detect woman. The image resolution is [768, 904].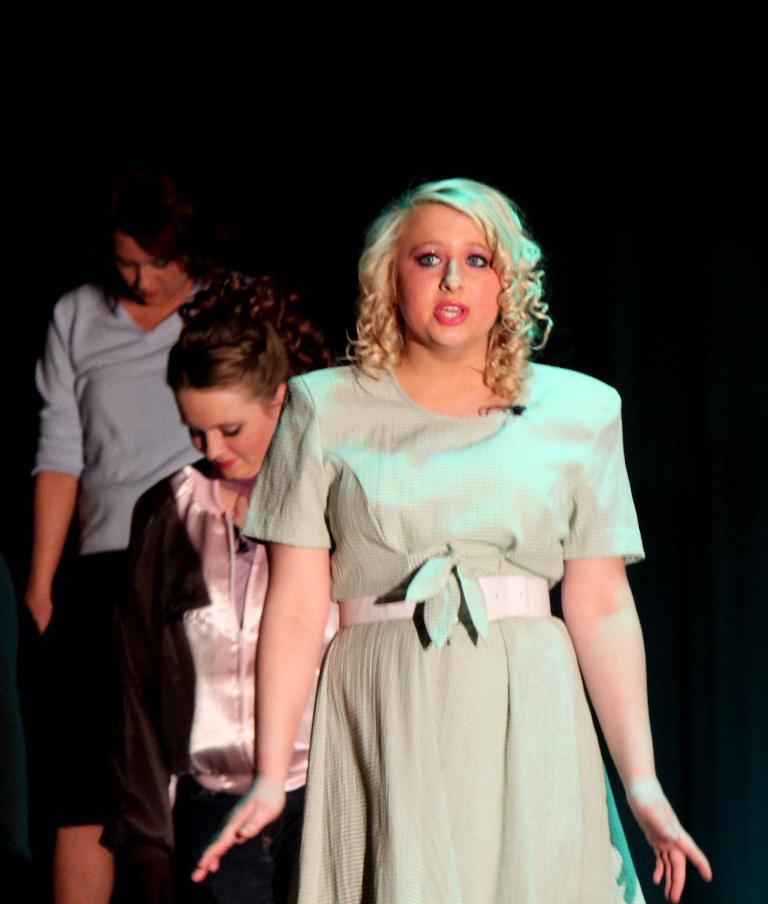
(122,285,334,899).
